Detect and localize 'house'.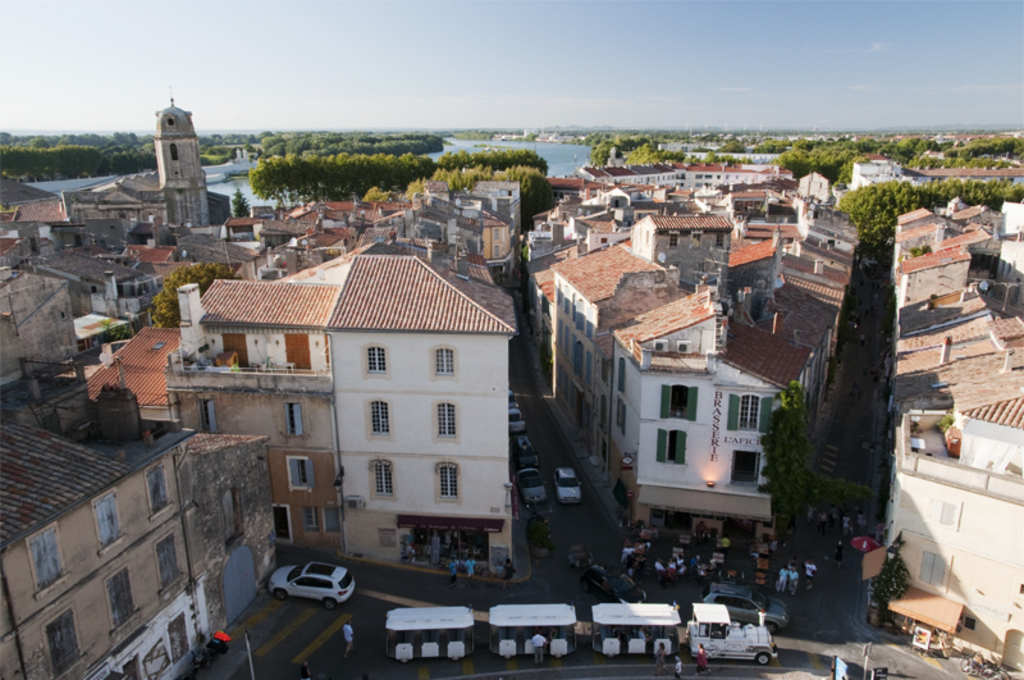
Localized at [888,213,942,252].
